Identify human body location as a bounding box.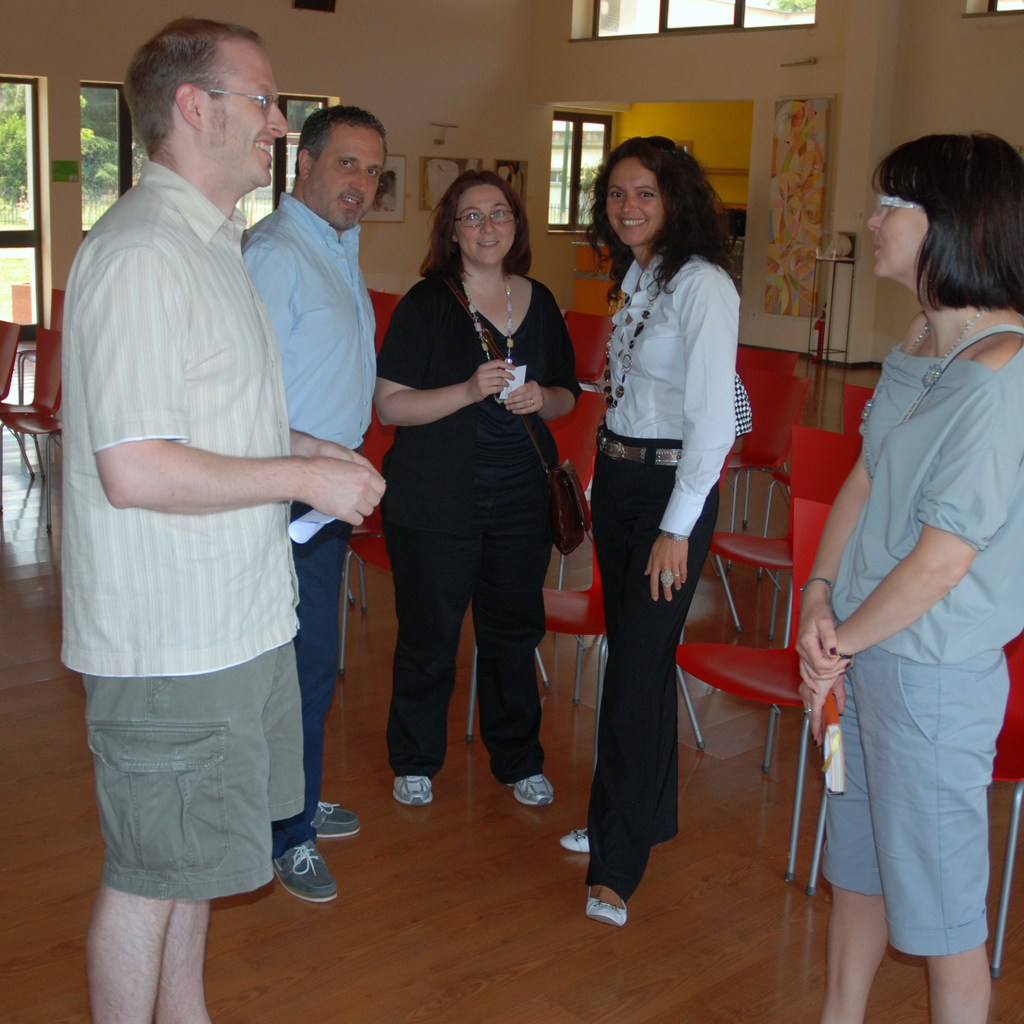
[left=600, top=249, right=737, bottom=927].
